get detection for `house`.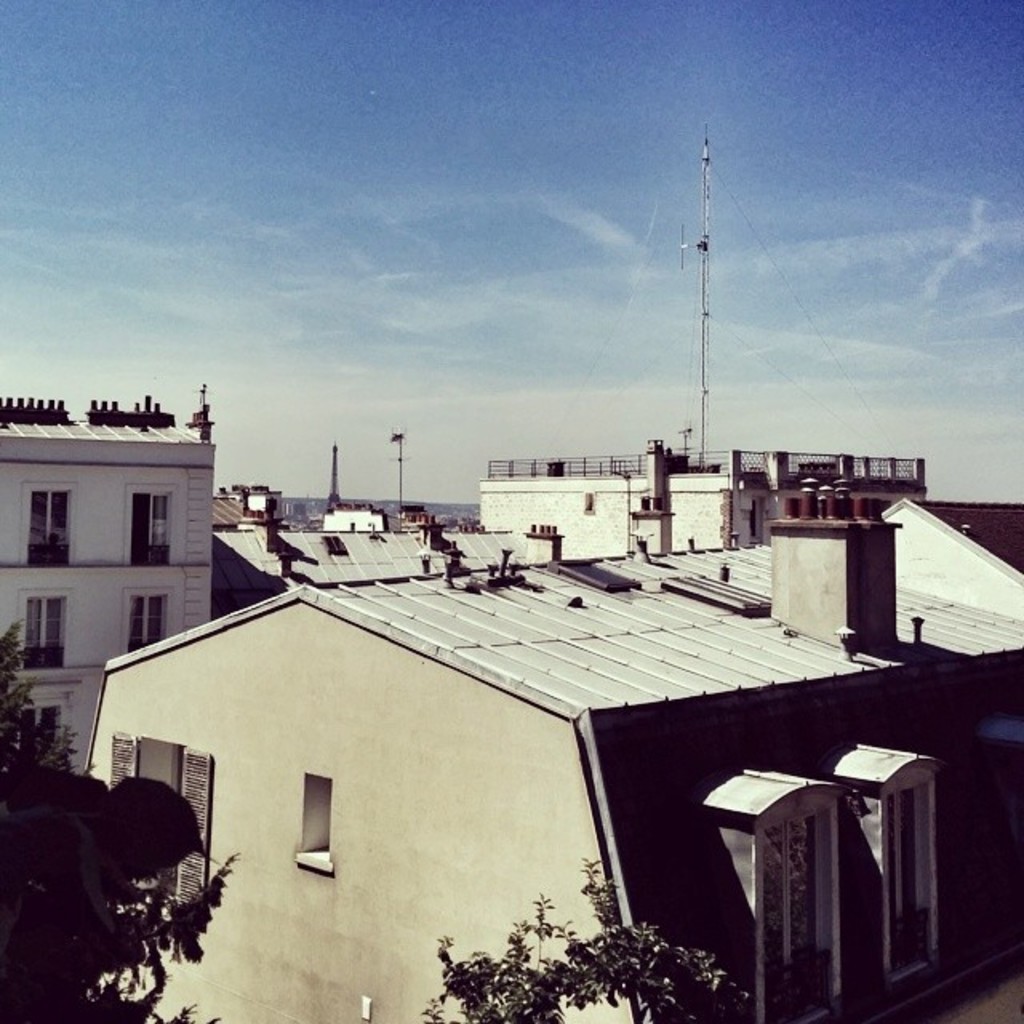
Detection: x1=0 y1=389 x2=222 y2=790.
